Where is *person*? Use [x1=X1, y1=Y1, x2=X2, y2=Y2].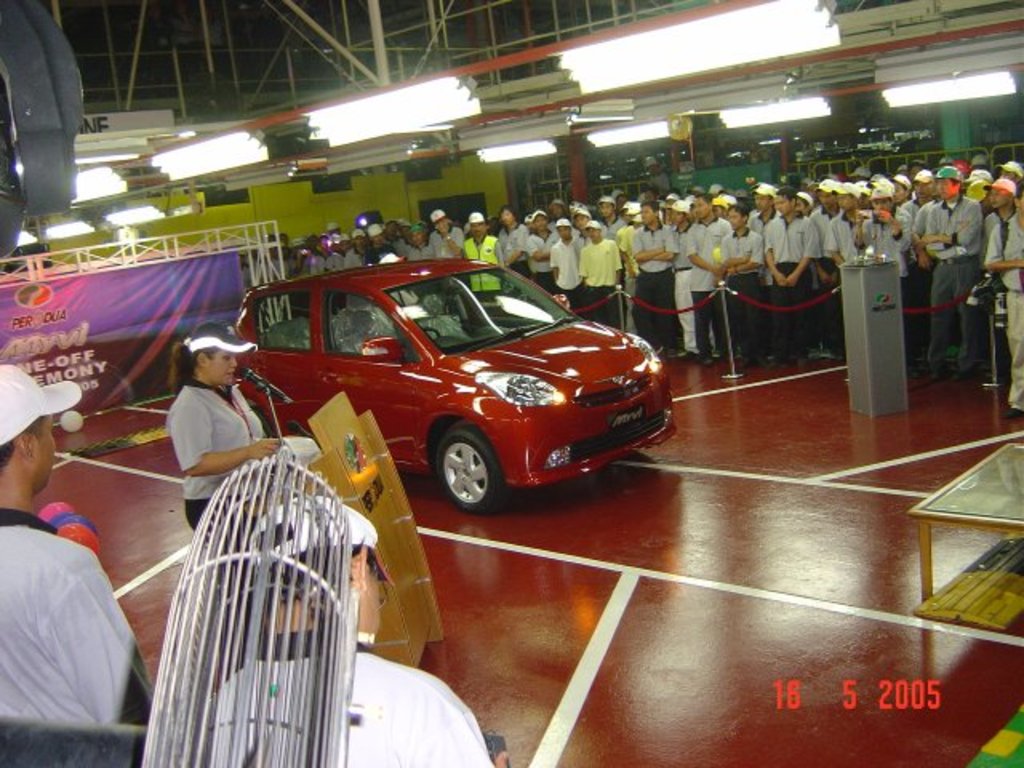
[x1=419, y1=205, x2=472, y2=261].
